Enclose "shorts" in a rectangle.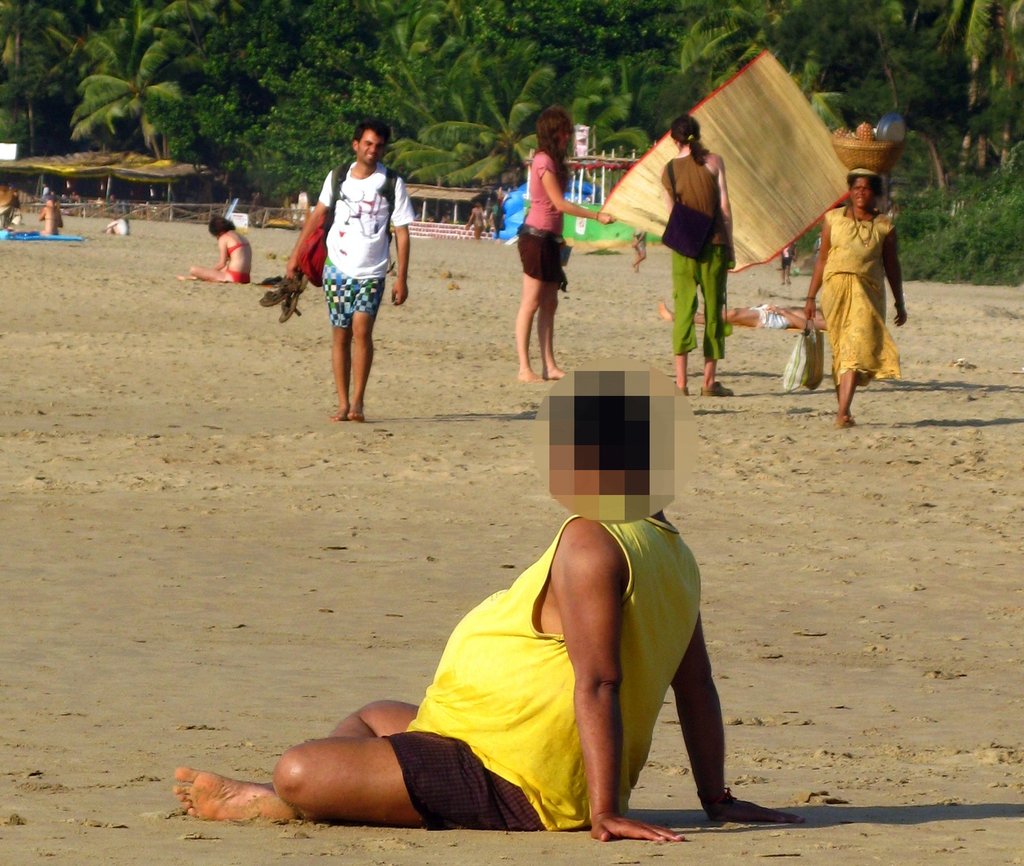
520:226:566:290.
